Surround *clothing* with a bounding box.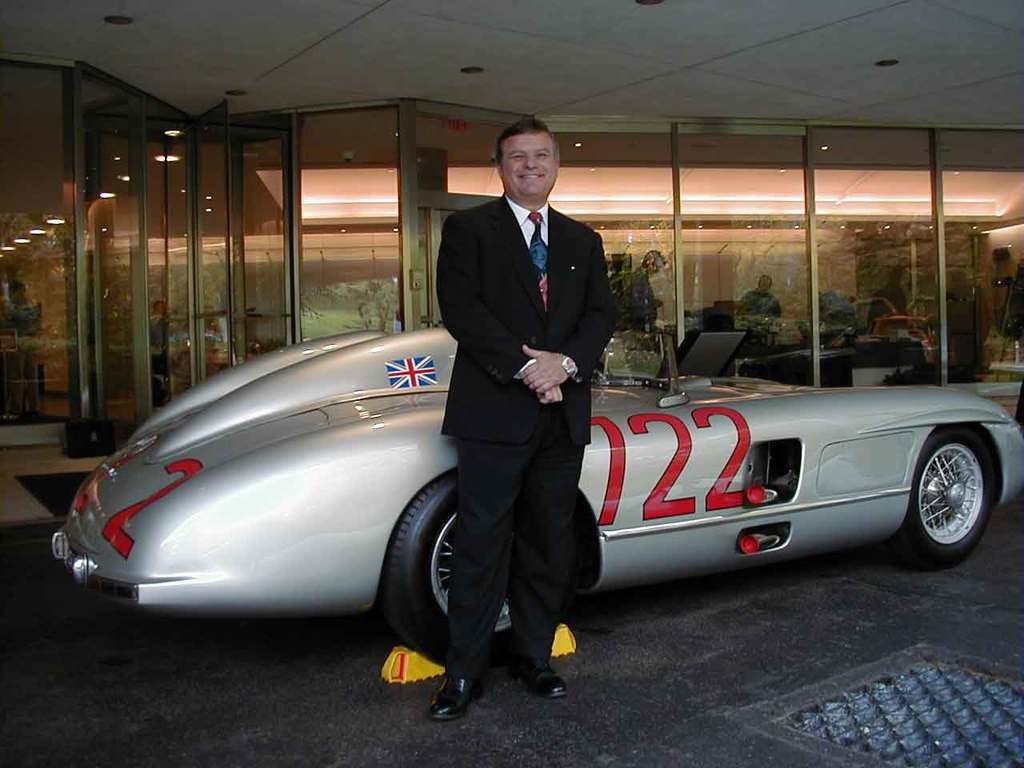
locate(438, 184, 619, 678).
